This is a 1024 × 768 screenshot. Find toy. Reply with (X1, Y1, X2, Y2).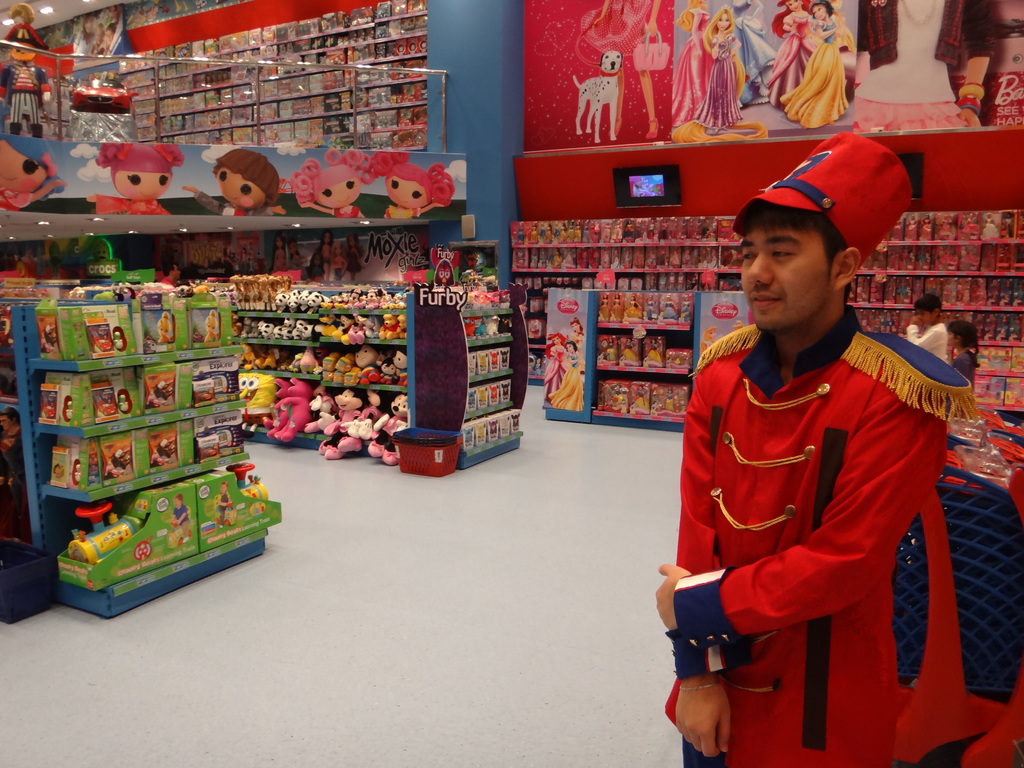
(288, 152, 371, 219).
